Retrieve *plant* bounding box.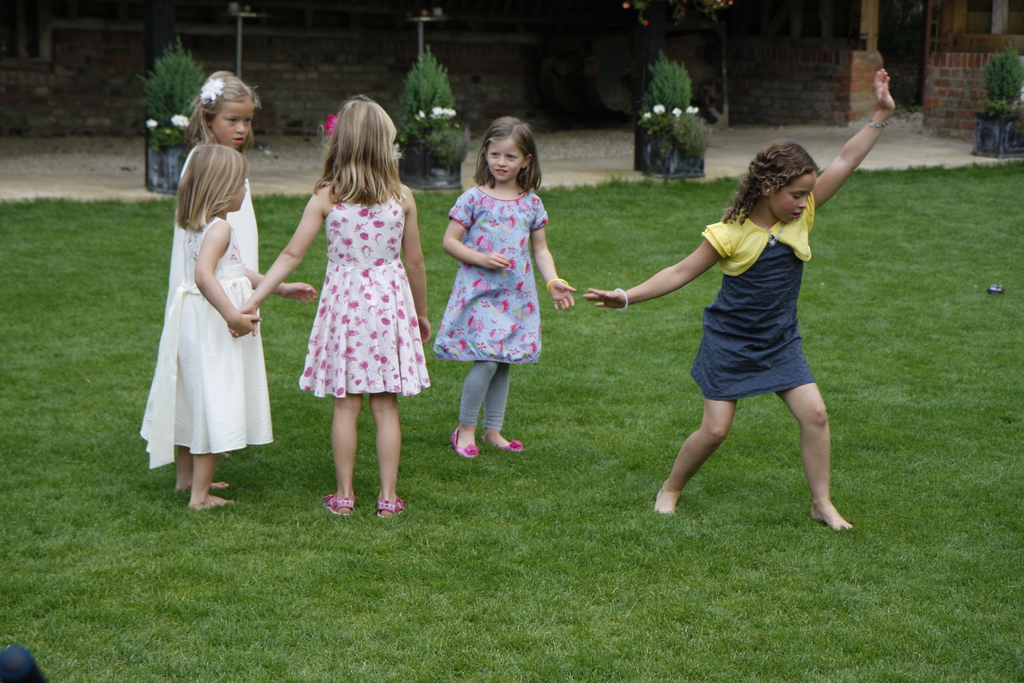
Bounding box: rect(140, 21, 223, 102).
